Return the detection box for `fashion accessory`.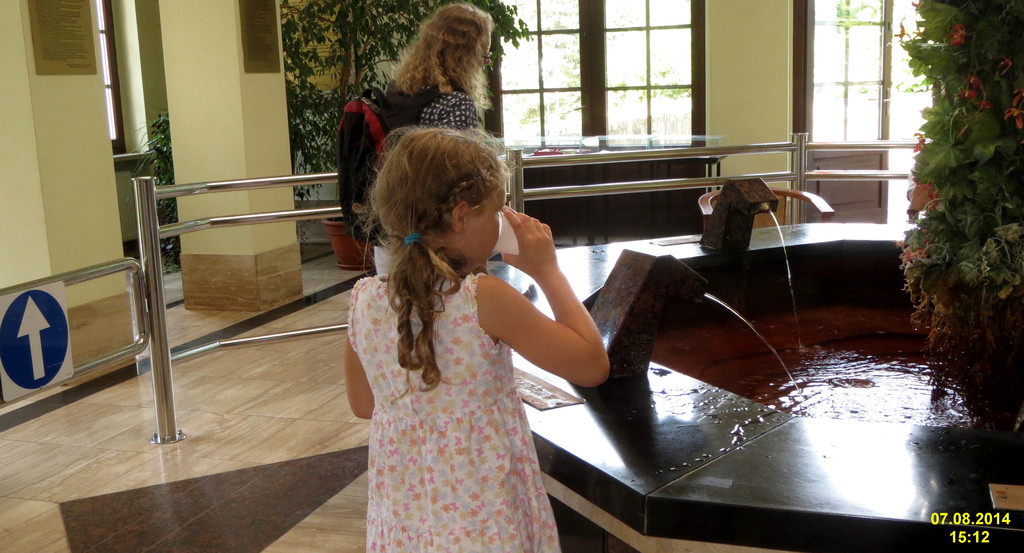
l=403, t=232, r=422, b=245.
